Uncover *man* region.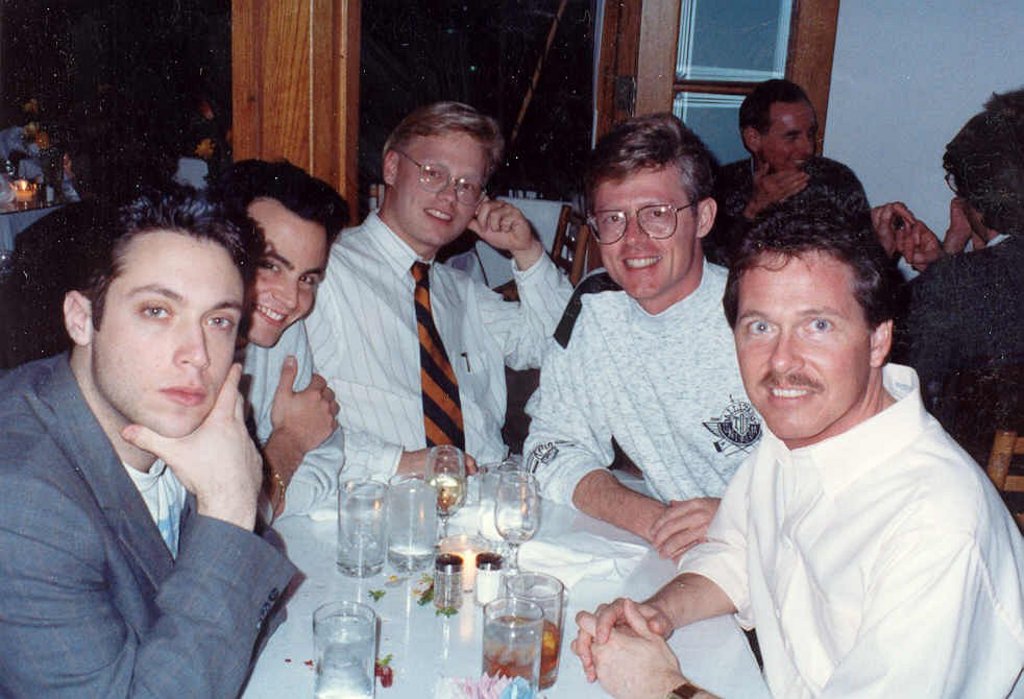
Uncovered: bbox(0, 177, 314, 688).
